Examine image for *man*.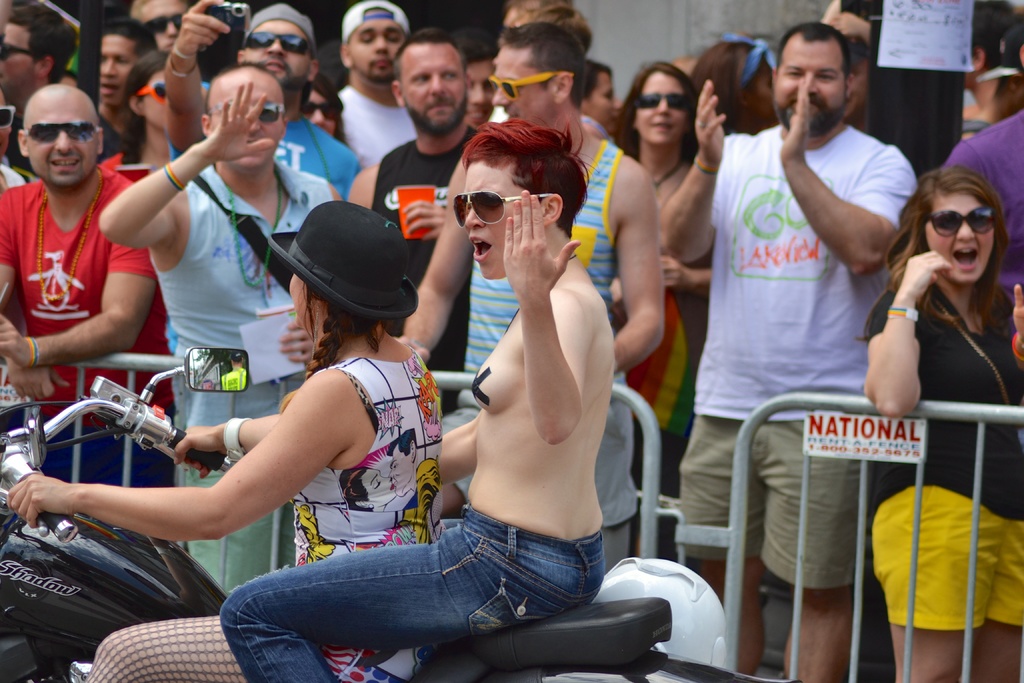
Examination result: 386:21:681:596.
